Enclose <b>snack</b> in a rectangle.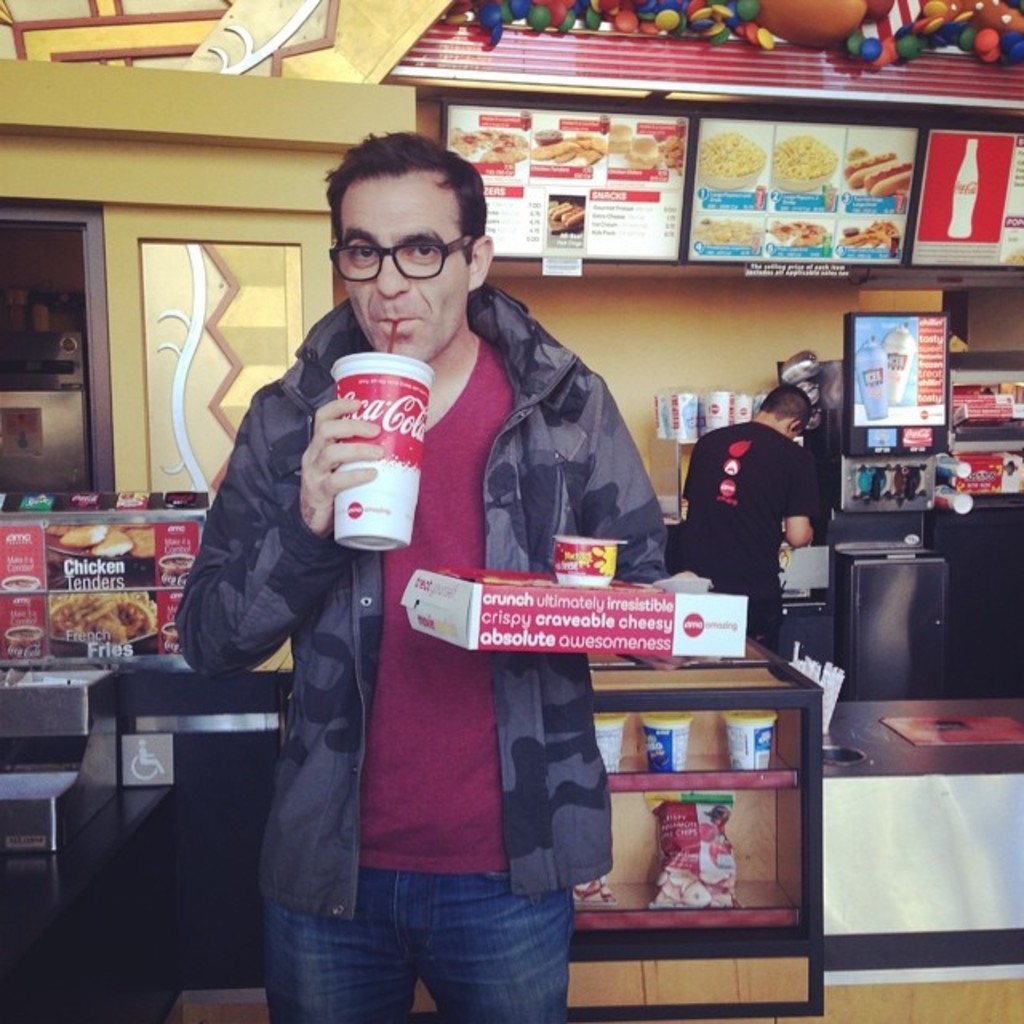
x1=50 y1=592 x2=147 y2=643.
